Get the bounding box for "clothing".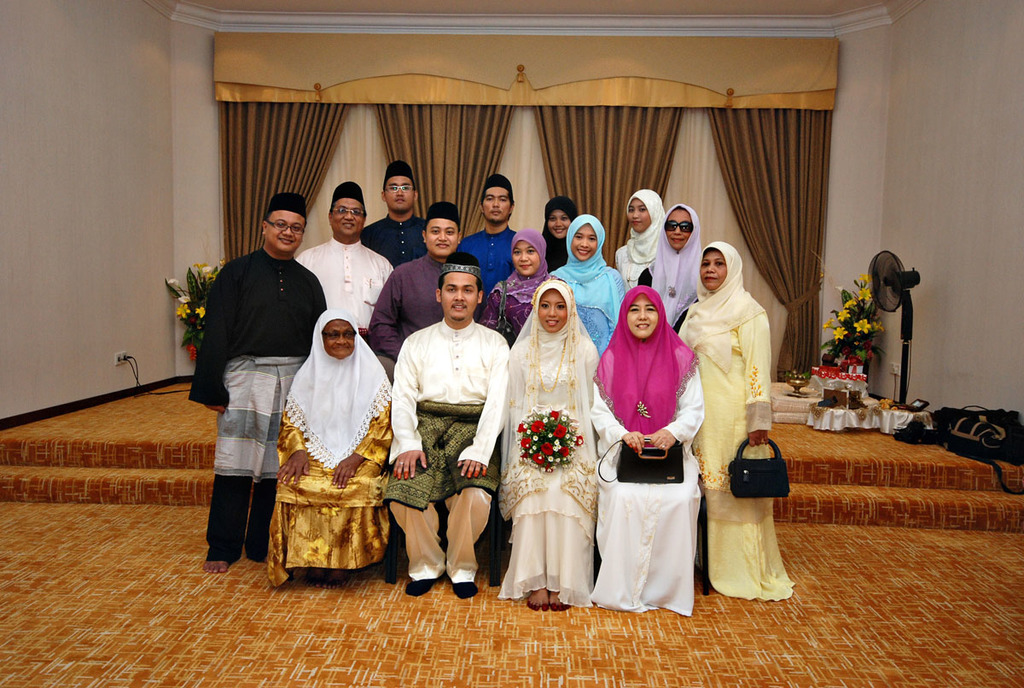
<bbox>374, 207, 417, 255</bbox>.
